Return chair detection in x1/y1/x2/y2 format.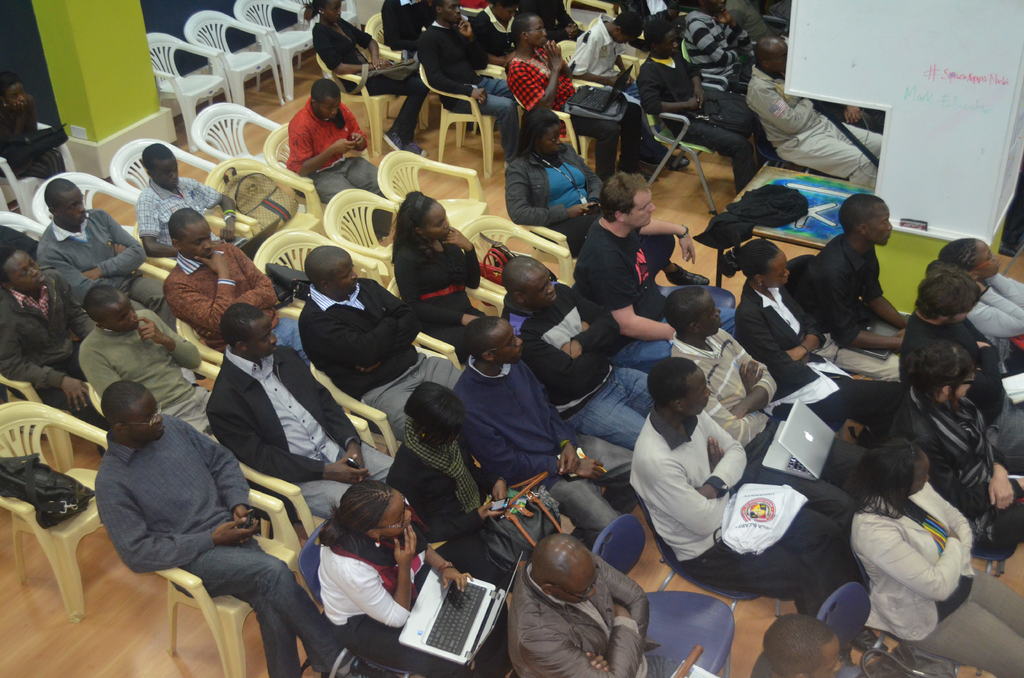
9/410/109/631.
